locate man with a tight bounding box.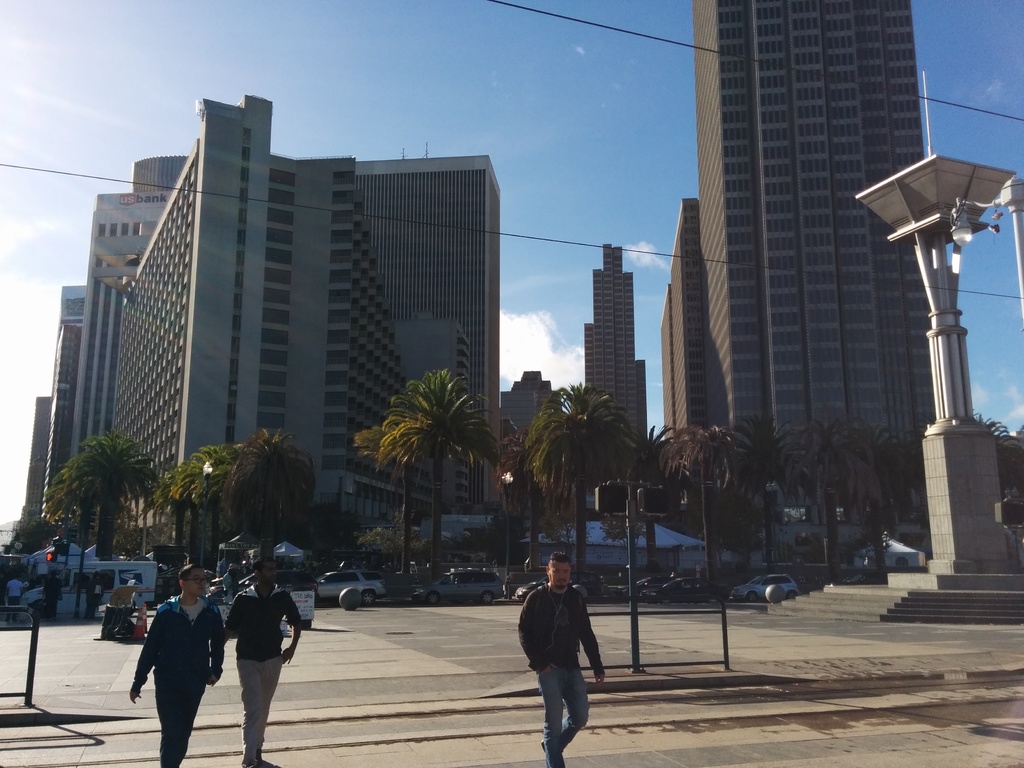
BBox(513, 566, 603, 753).
